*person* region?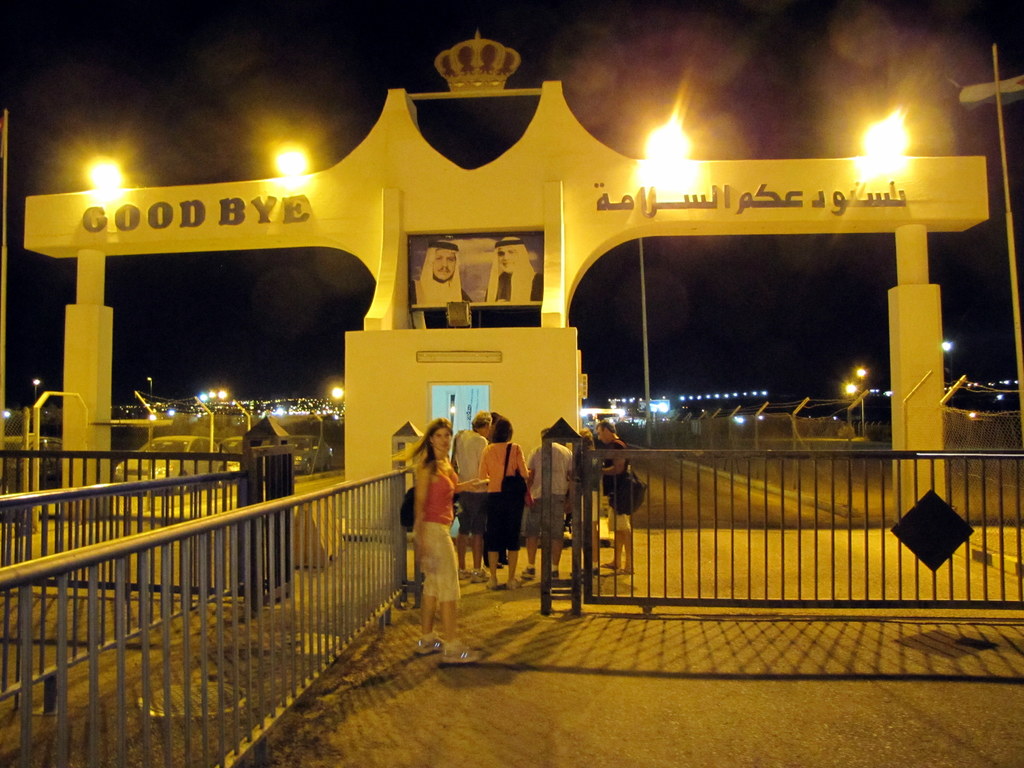
400:422:458:628
